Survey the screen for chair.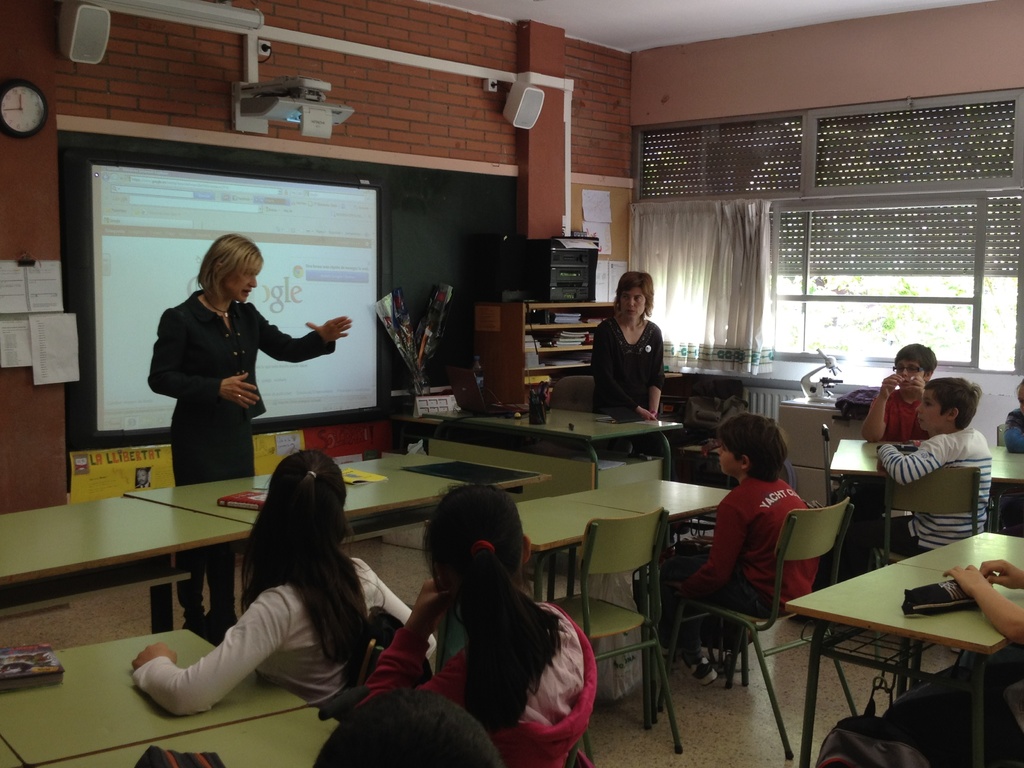
Survey found: box=[550, 516, 682, 758].
